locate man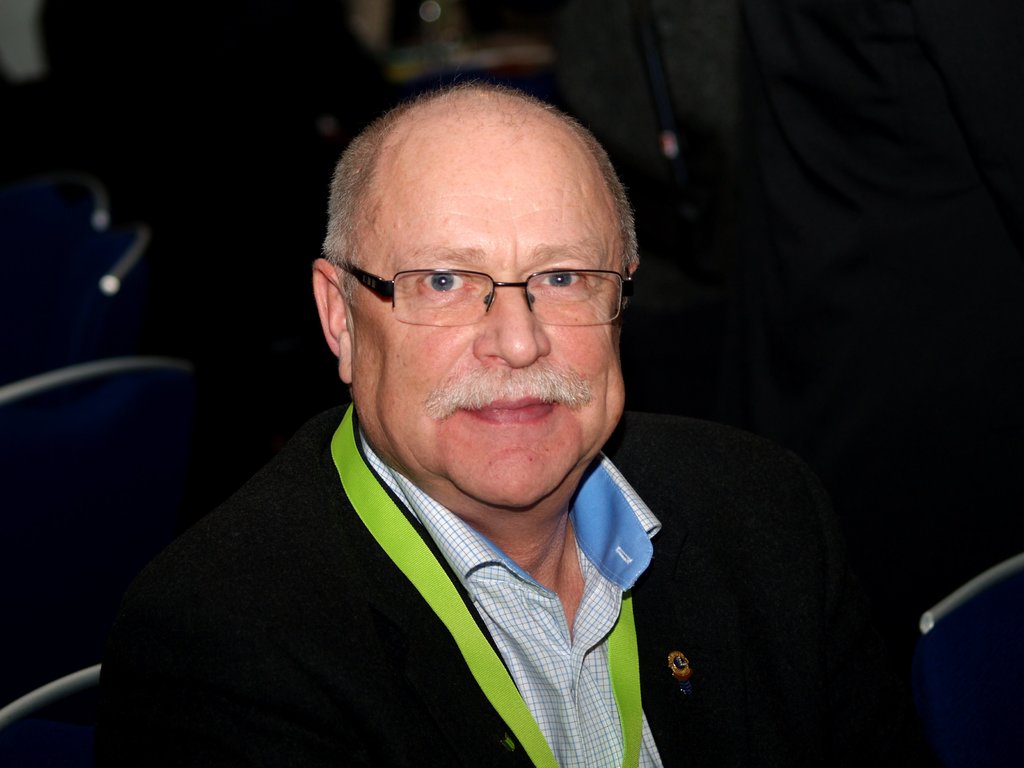
bbox(93, 69, 908, 765)
